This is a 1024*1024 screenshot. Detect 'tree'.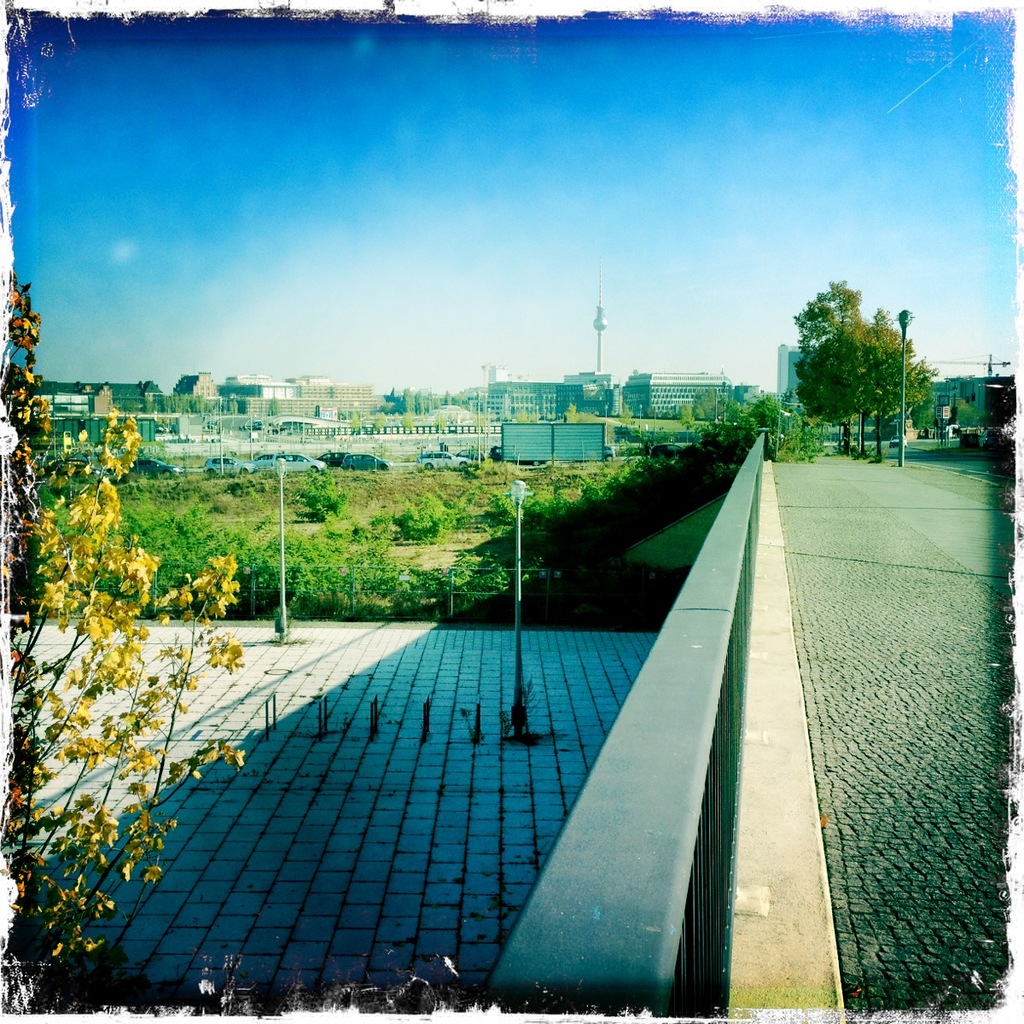
pyautogui.locateOnScreen(500, 398, 550, 424).
